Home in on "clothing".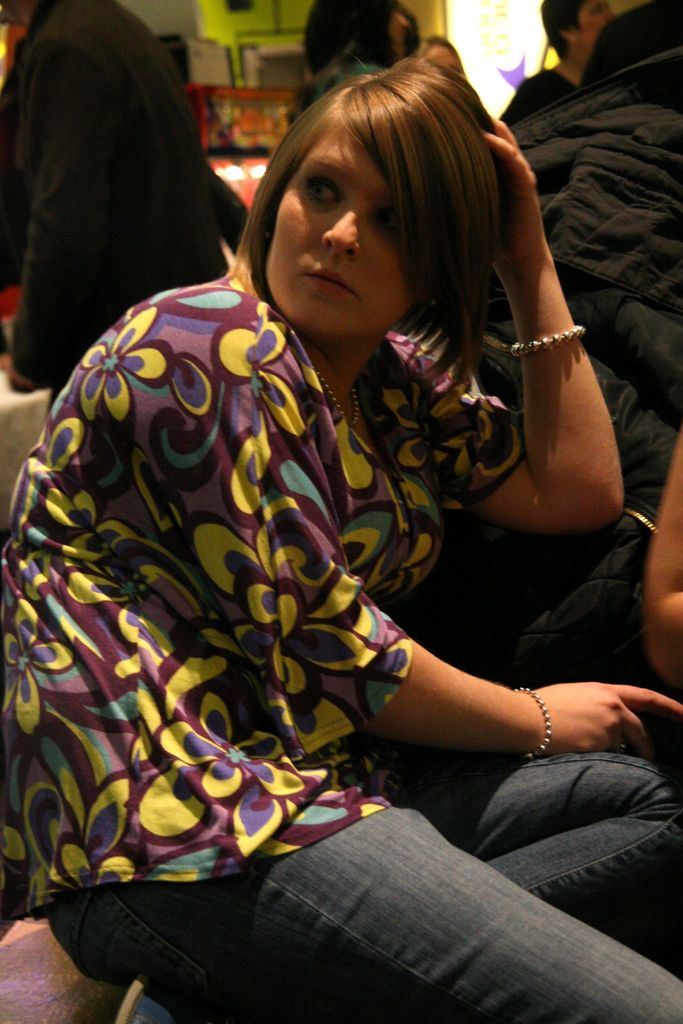
Homed in at [16,252,503,819].
